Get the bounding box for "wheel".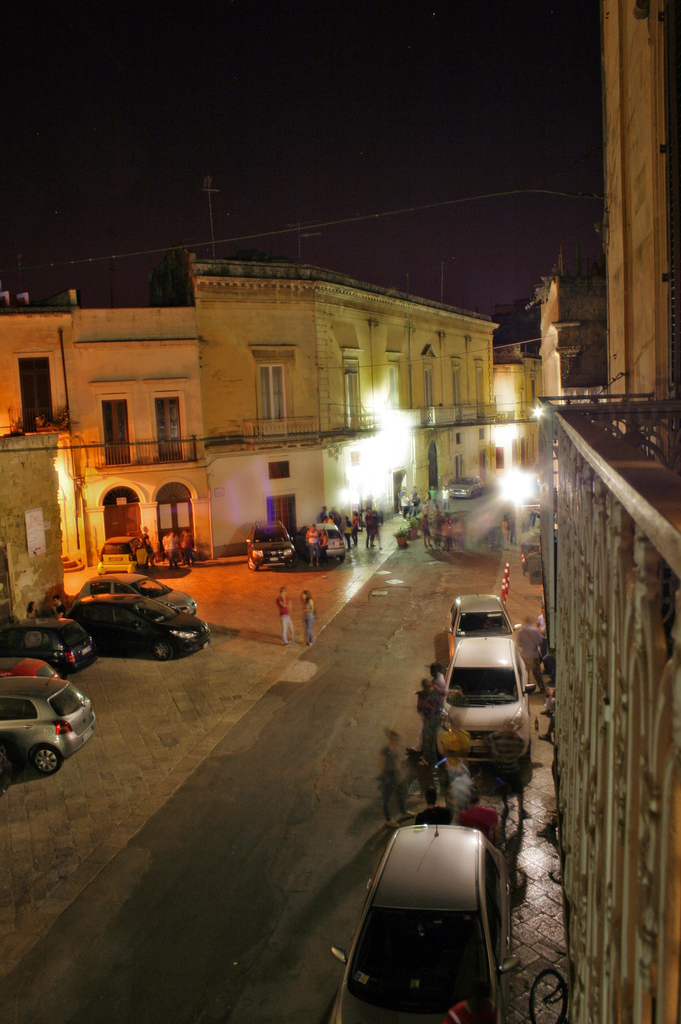
[478, 488, 481, 495].
